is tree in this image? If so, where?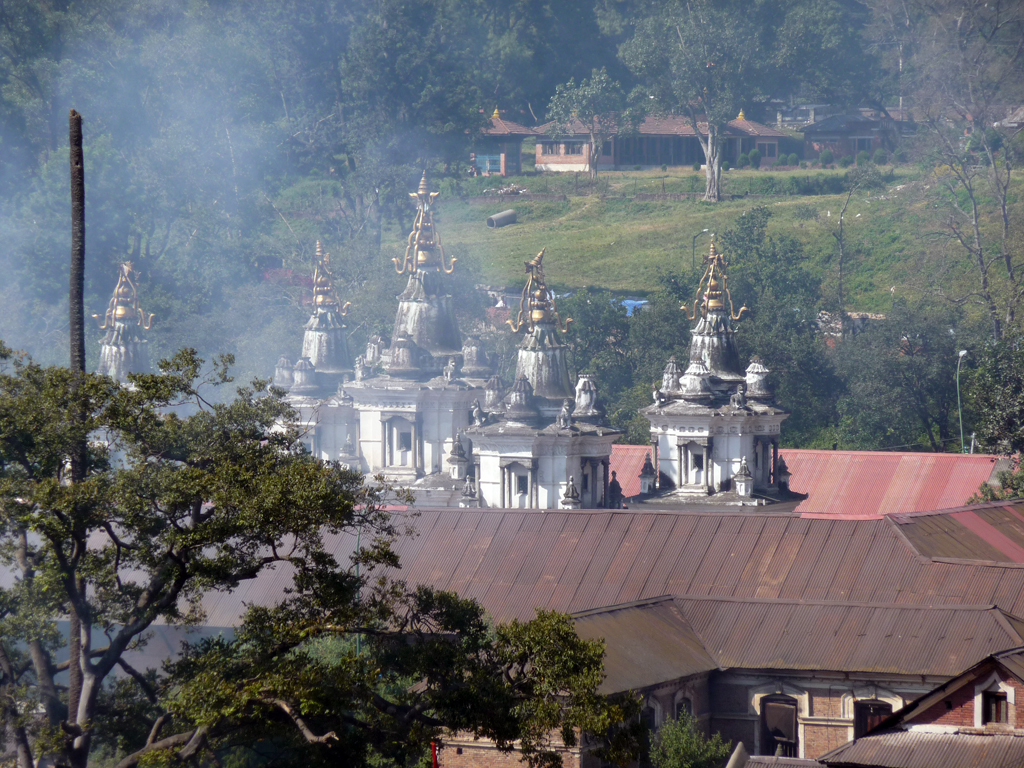
Yes, at <box>880,0,1023,383</box>.
